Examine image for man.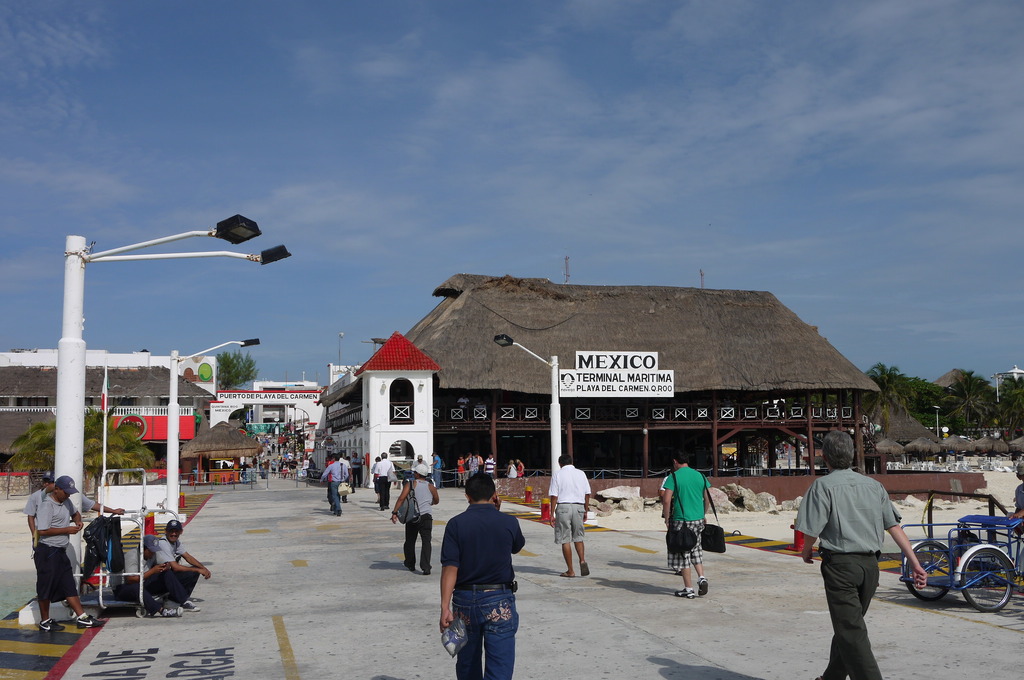
Examination result: {"x1": 661, "y1": 452, "x2": 714, "y2": 602}.
